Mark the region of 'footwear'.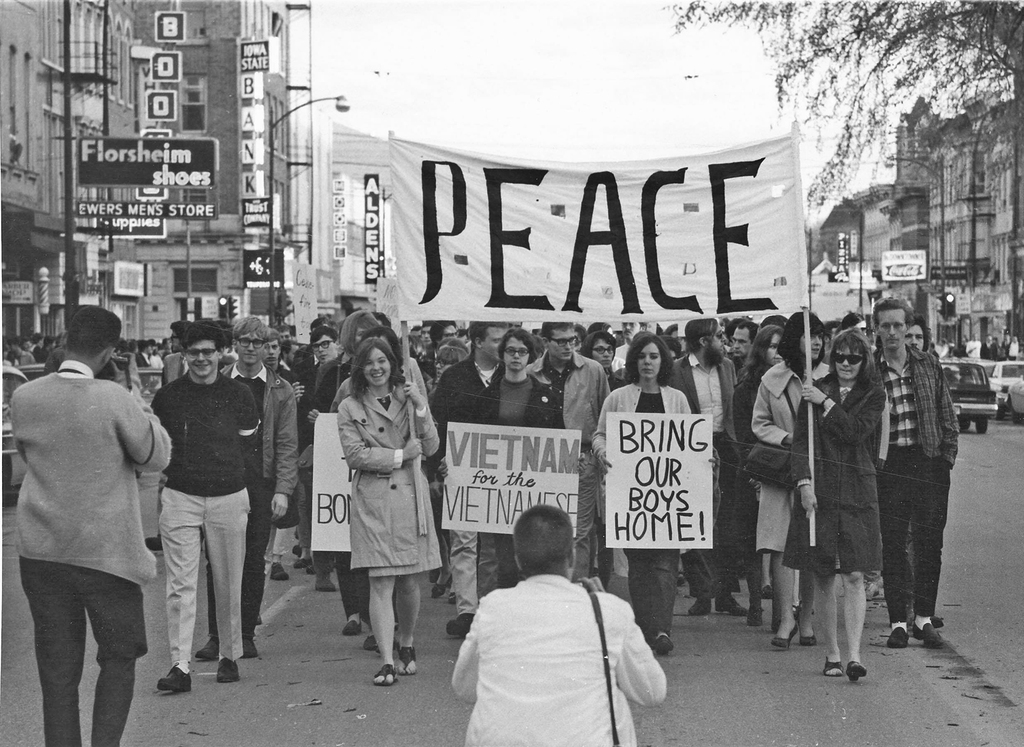
Region: rect(821, 653, 842, 679).
